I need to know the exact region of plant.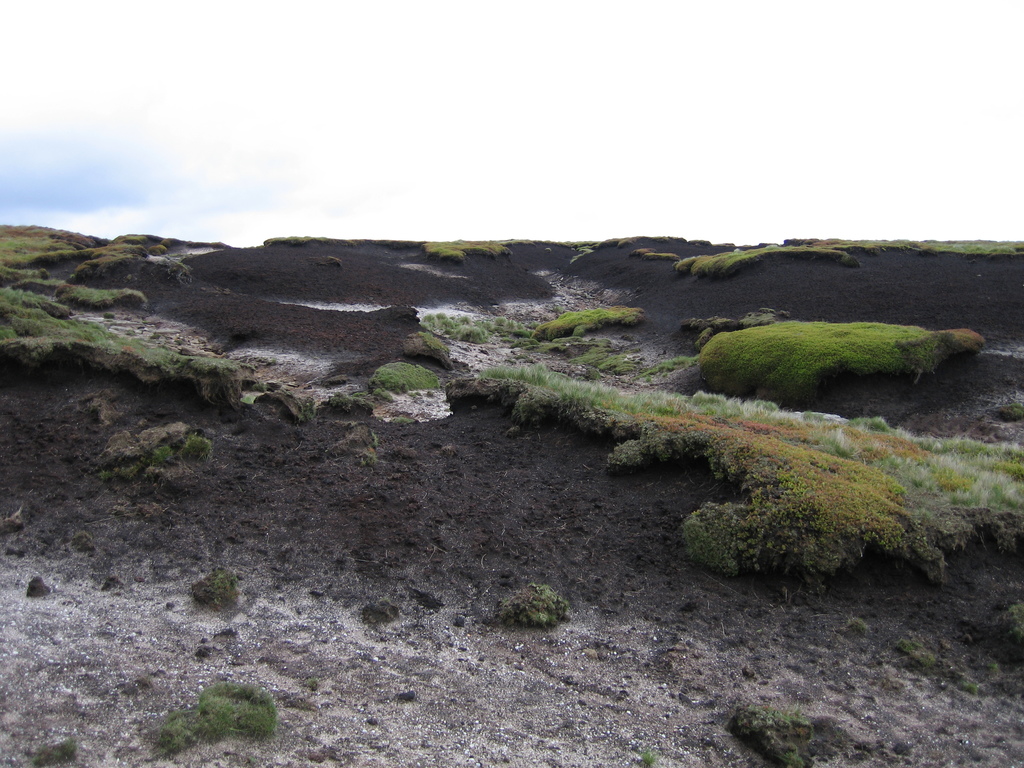
Region: left=0, top=214, right=250, bottom=407.
